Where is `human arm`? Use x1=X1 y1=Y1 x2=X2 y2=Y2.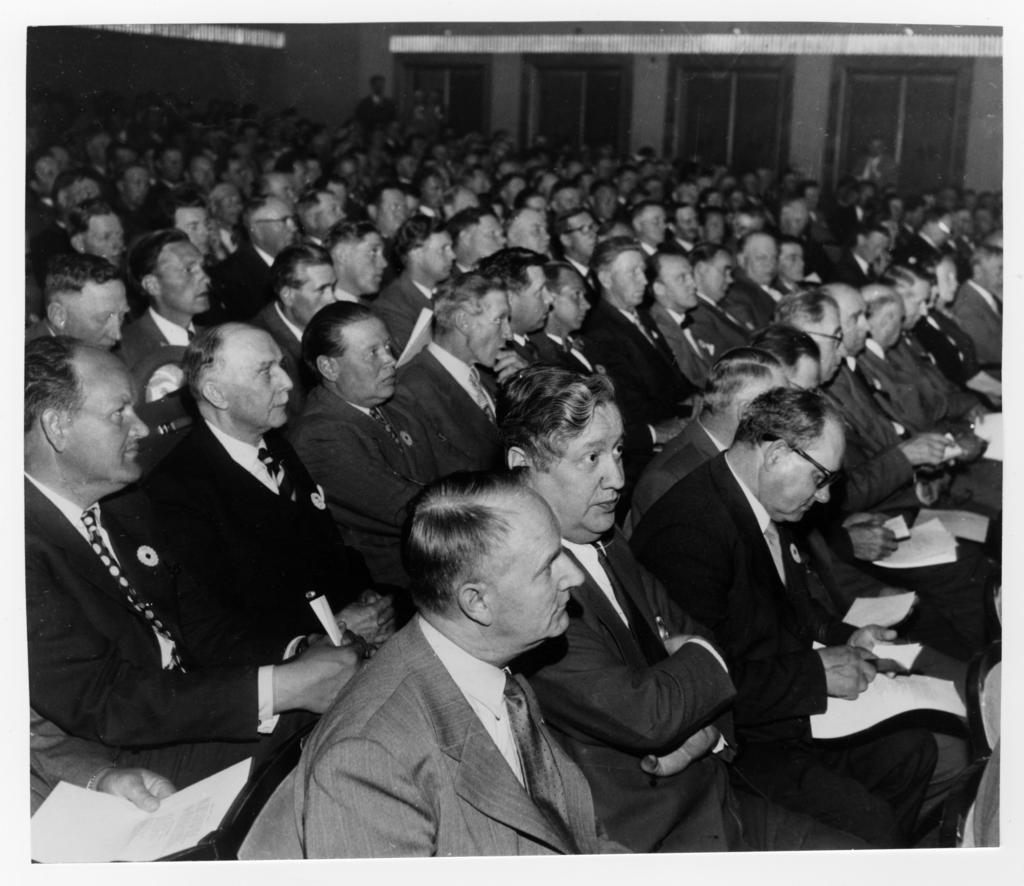
x1=324 y1=597 x2=393 y2=649.
